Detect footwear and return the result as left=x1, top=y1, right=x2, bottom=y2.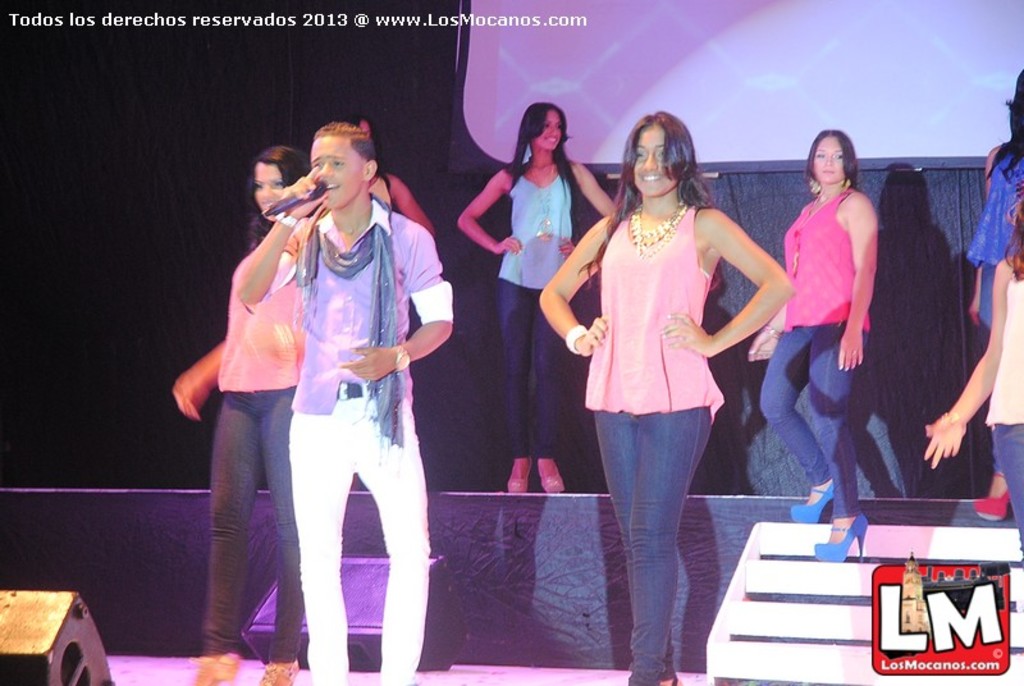
left=814, top=514, right=869, bottom=561.
